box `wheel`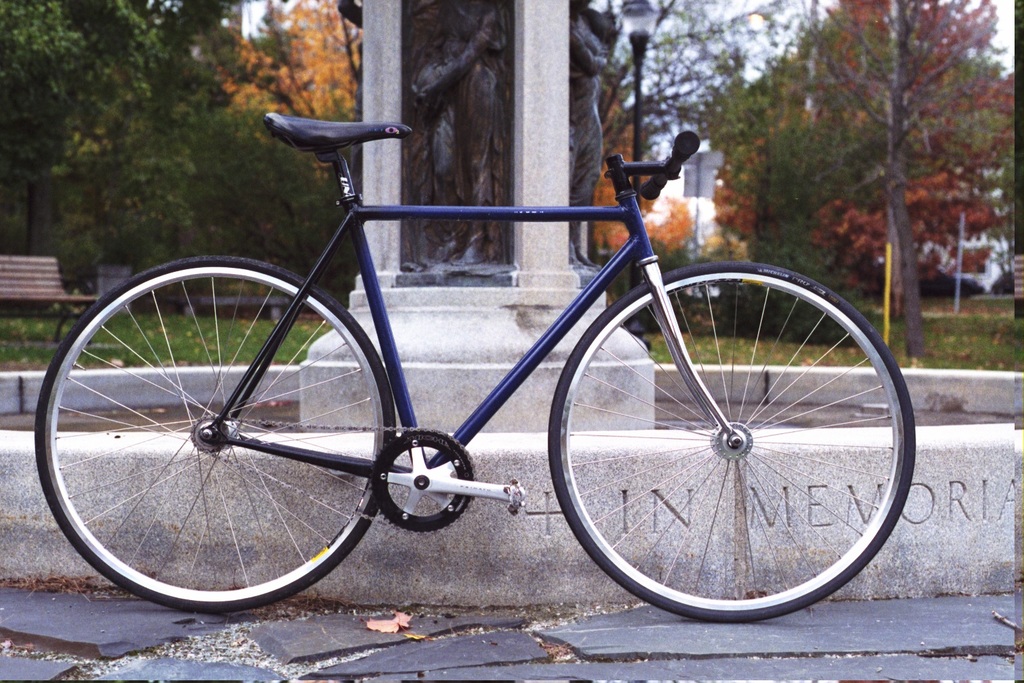
x1=30, y1=254, x2=396, y2=608
